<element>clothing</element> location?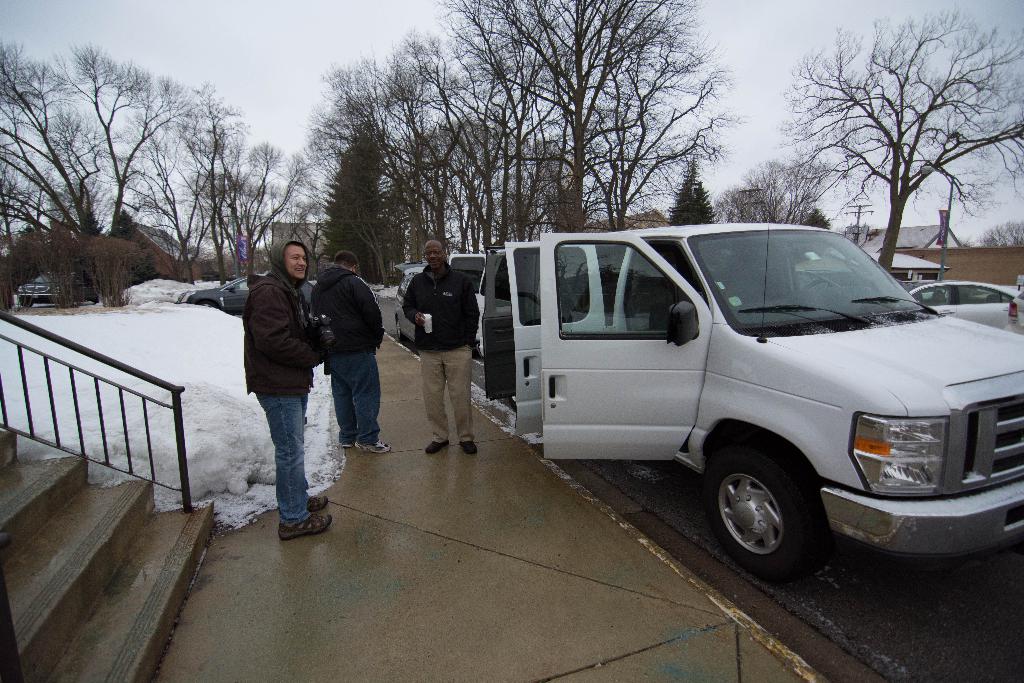
{"x1": 404, "y1": 251, "x2": 487, "y2": 462}
